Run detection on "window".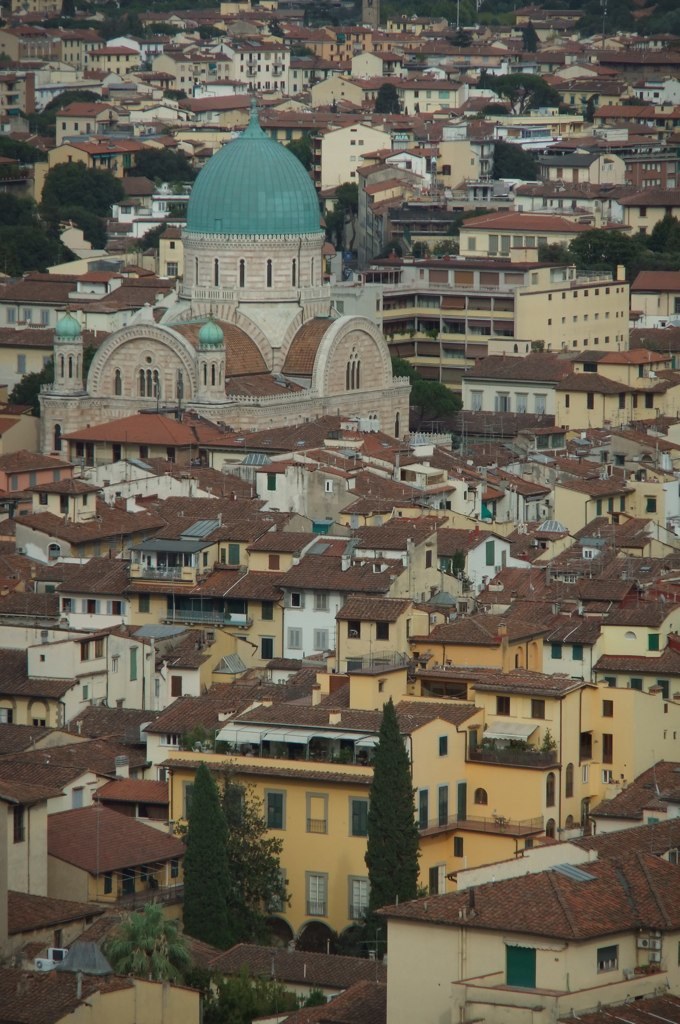
Result: crop(601, 732, 613, 764).
